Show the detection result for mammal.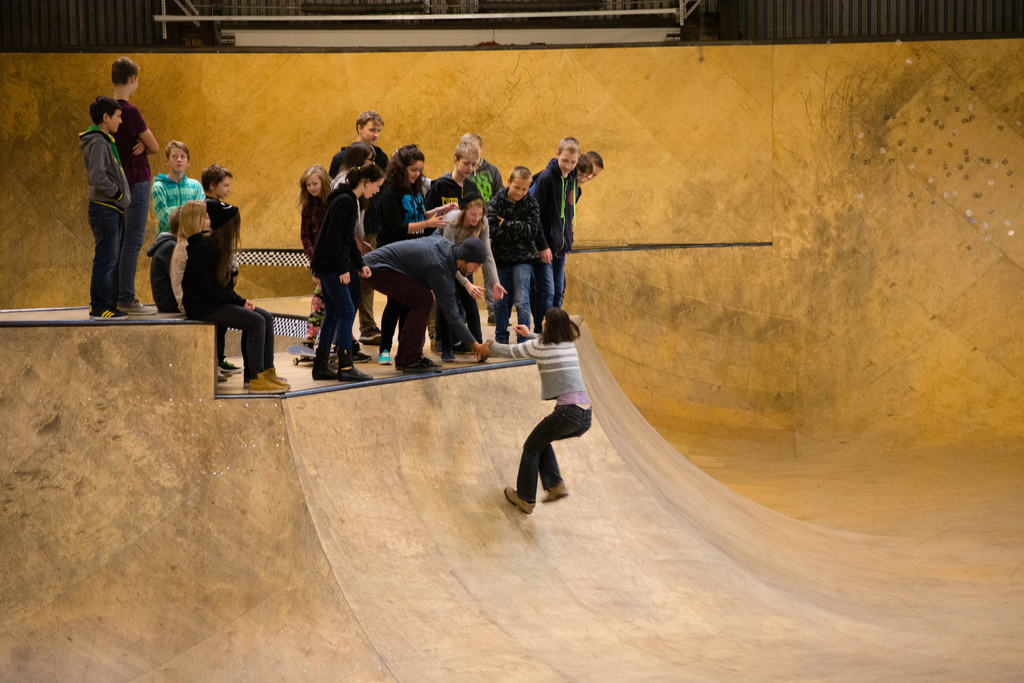
bbox=(359, 193, 488, 356).
